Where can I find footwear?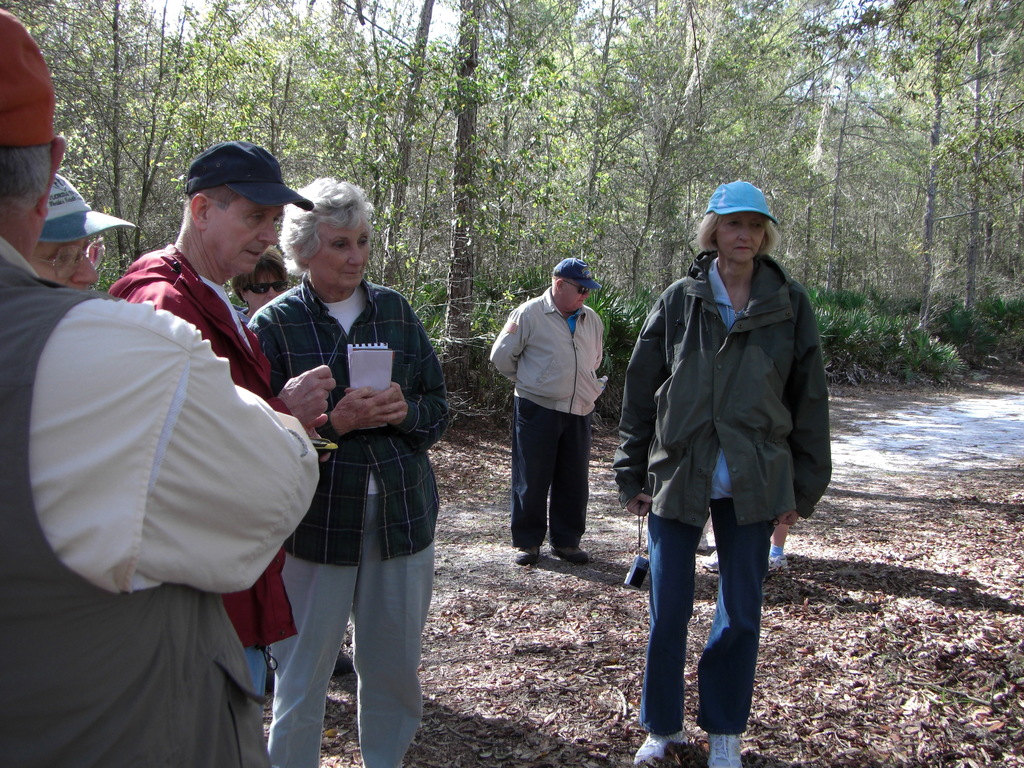
You can find it at [left=515, top=543, right=538, bottom=566].
